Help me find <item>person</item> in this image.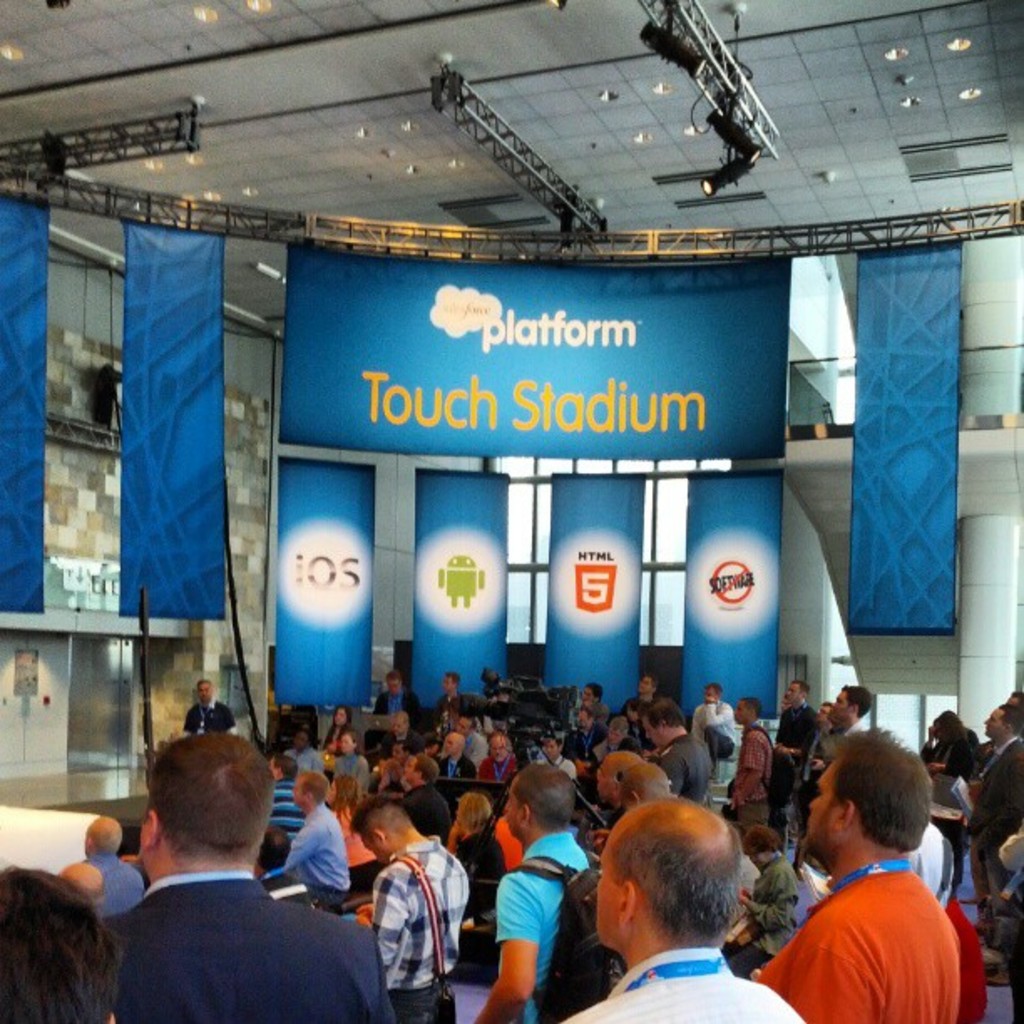
Found it: <bbox>371, 669, 422, 723</bbox>.
